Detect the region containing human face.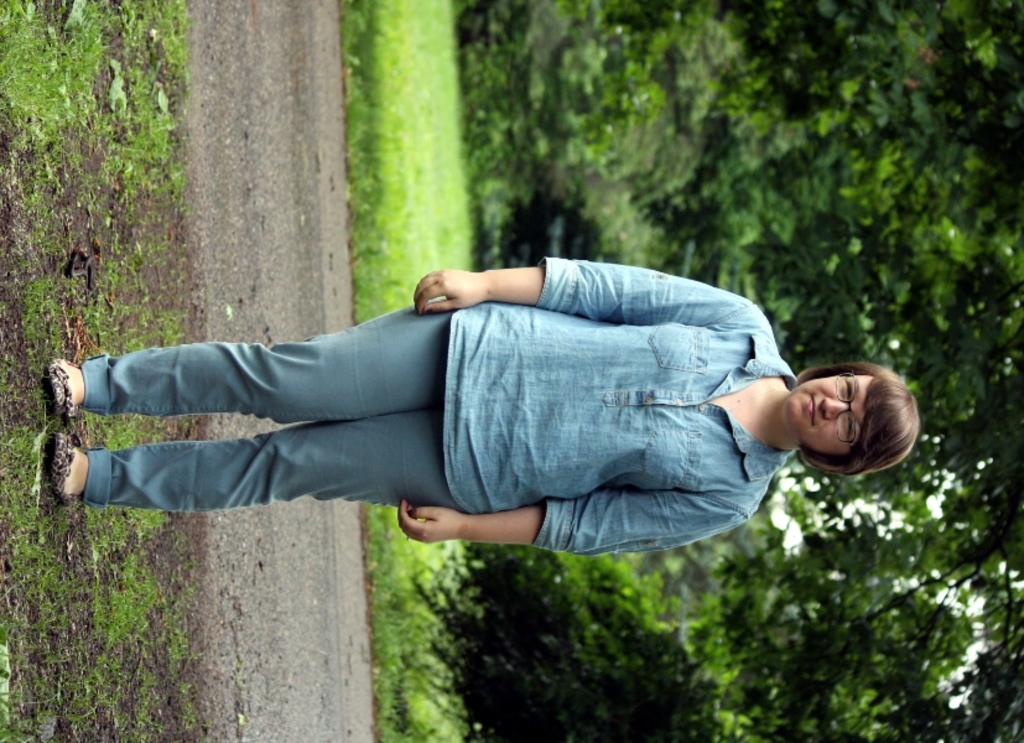
779:368:904:474.
